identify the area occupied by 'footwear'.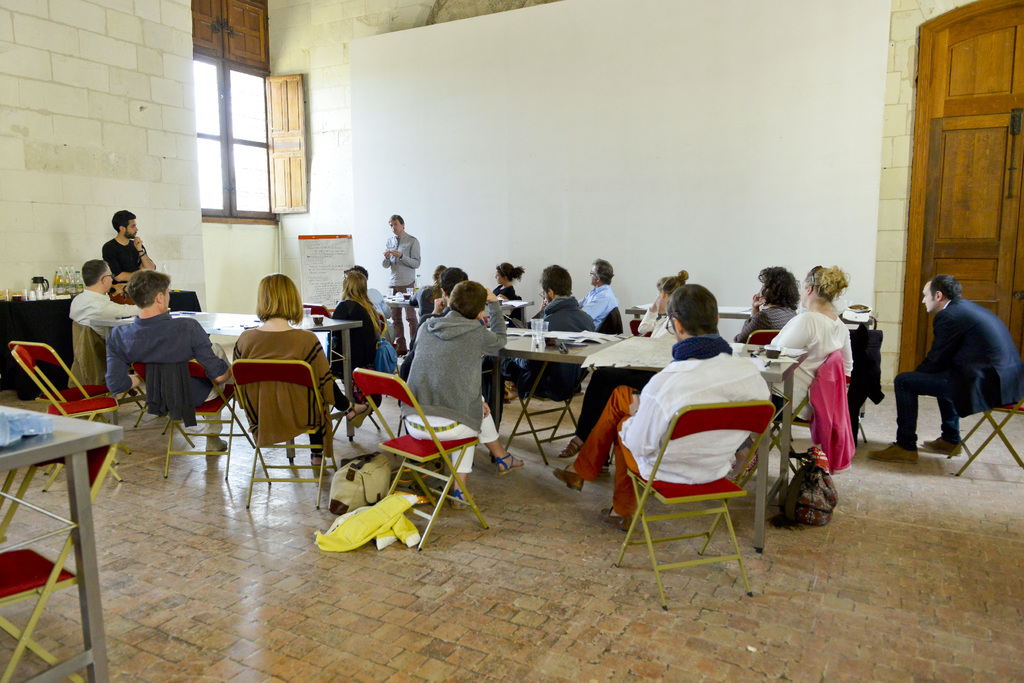
Area: (left=489, top=451, right=525, bottom=479).
